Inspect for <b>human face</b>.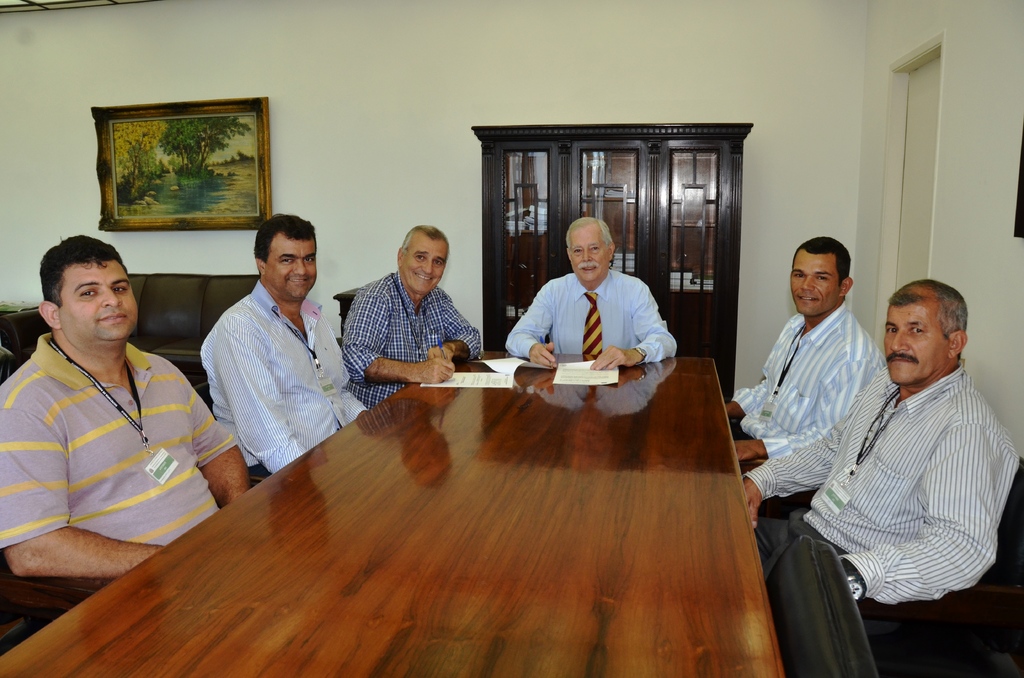
Inspection: 400,243,446,294.
